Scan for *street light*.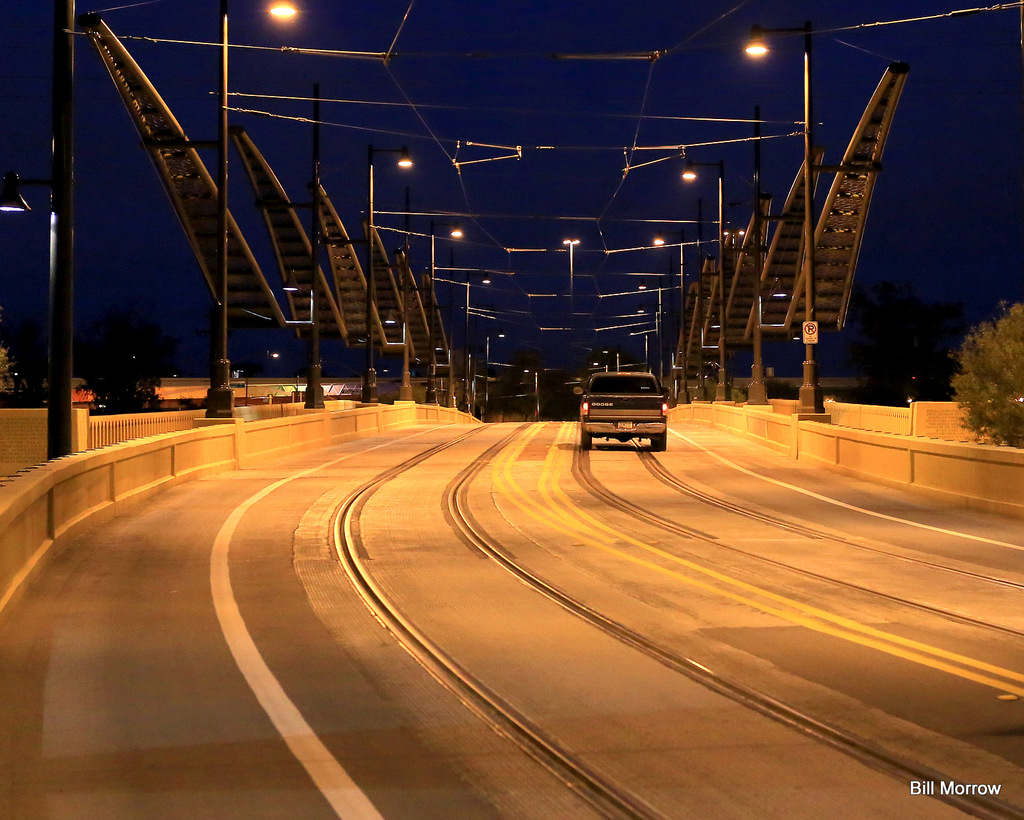
Scan result: [367, 148, 416, 406].
